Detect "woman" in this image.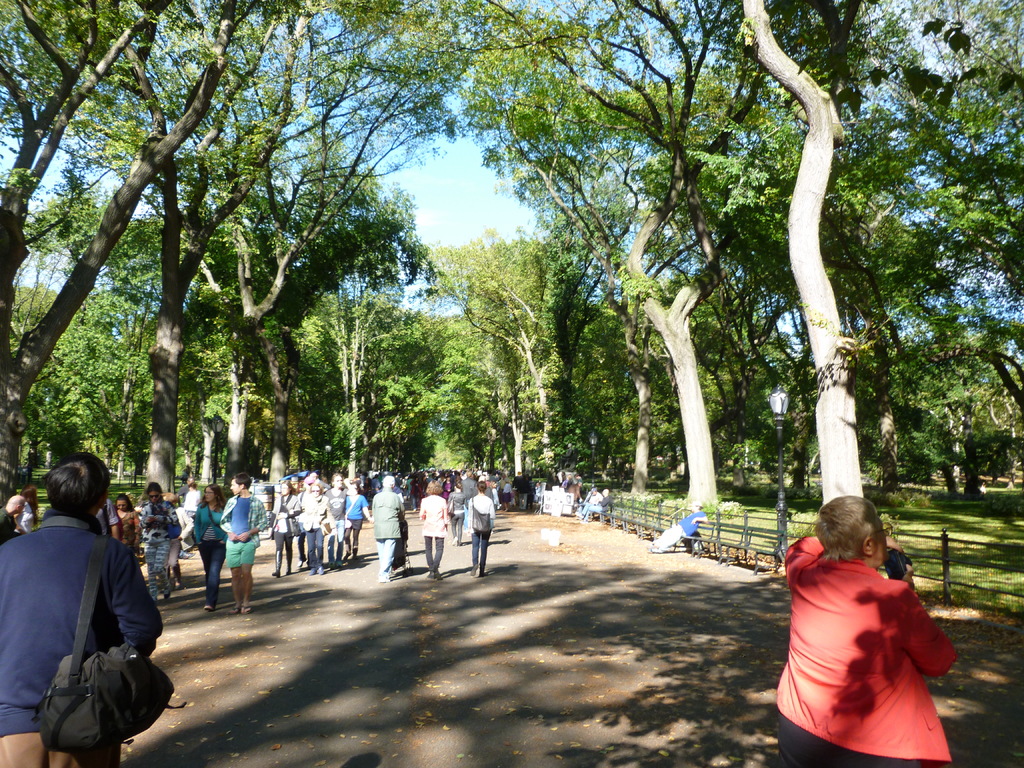
Detection: (left=467, top=481, right=496, bottom=578).
